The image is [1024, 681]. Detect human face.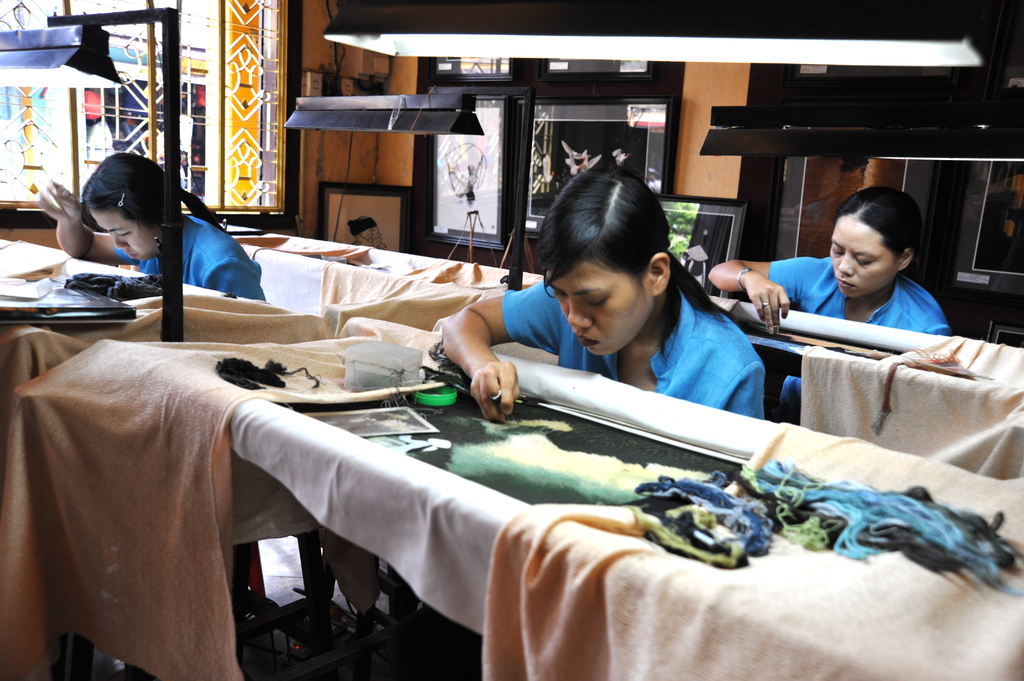
Detection: {"x1": 831, "y1": 227, "x2": 893, "y2": 303}.
